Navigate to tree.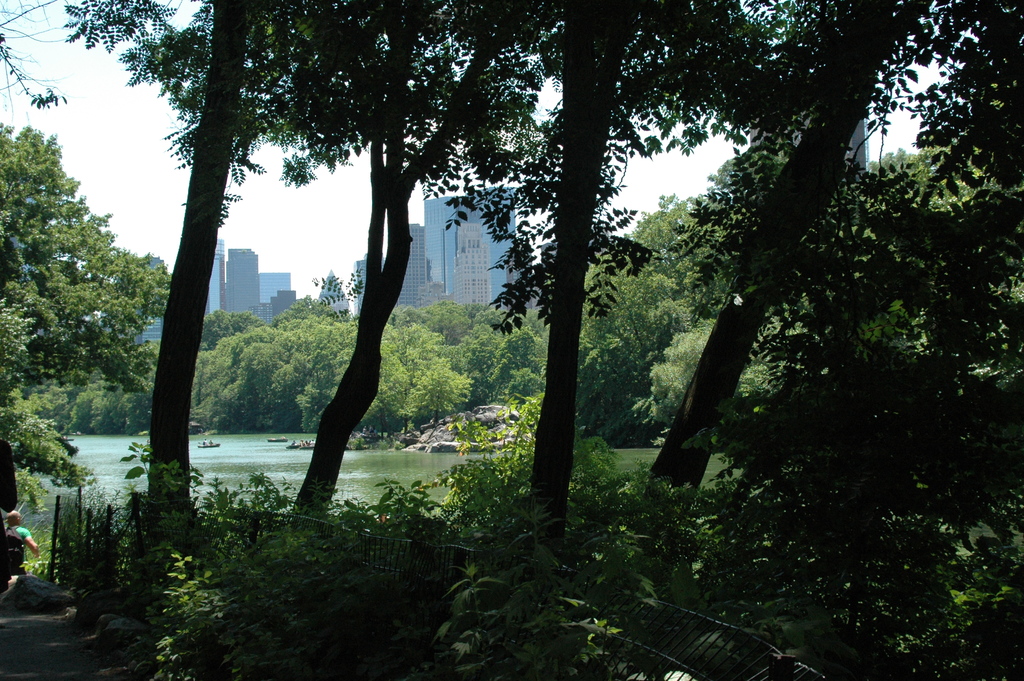
Navigation target: bbox(326, 318, 362, 390).
